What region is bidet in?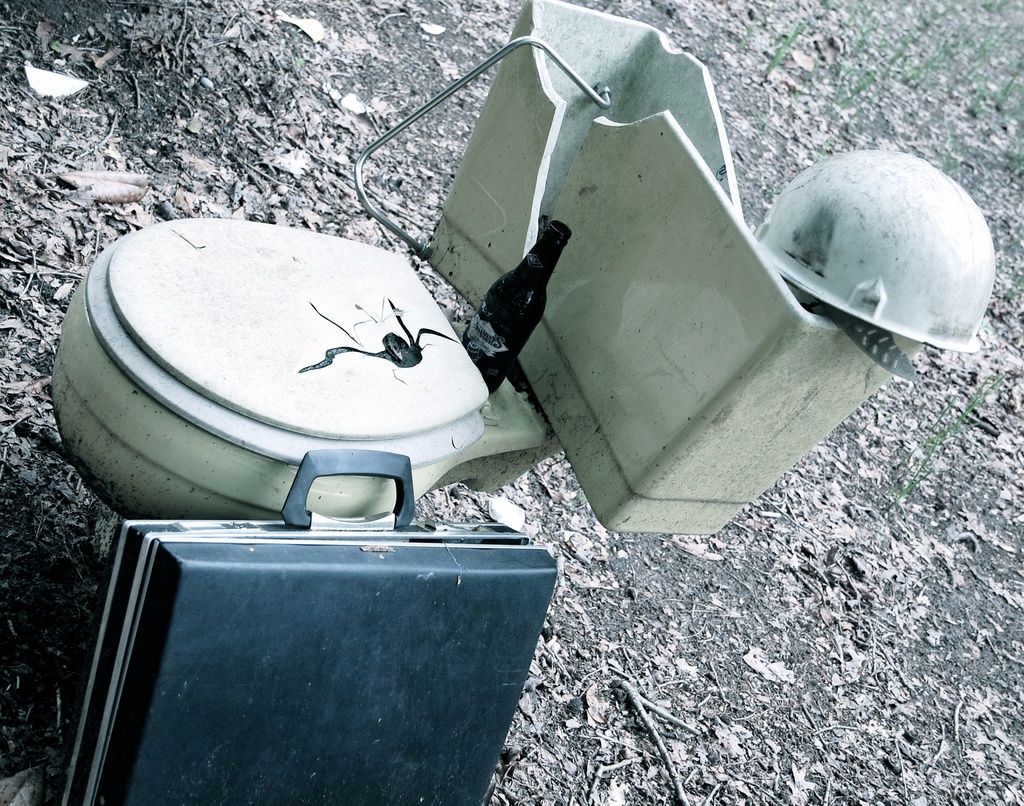
52,217,531,520.
